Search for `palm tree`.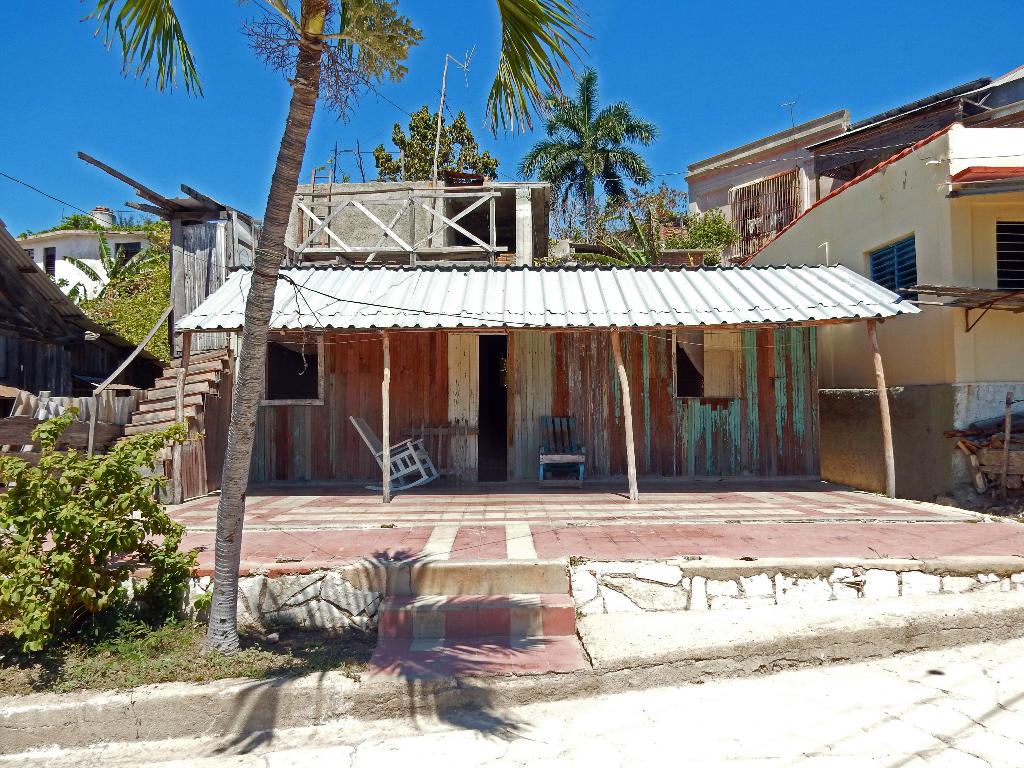
Found at BBox(114, 0, 416, 625).
